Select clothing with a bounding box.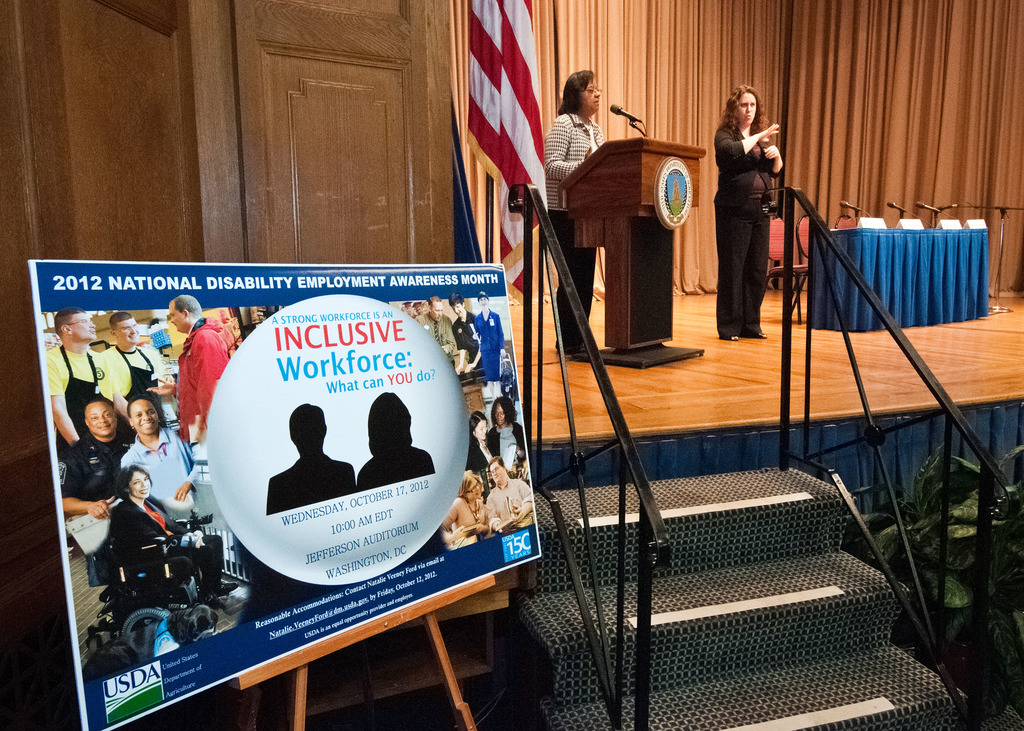
{"left": 35, "top": 343, "right": 104, "bottom": 457}.
